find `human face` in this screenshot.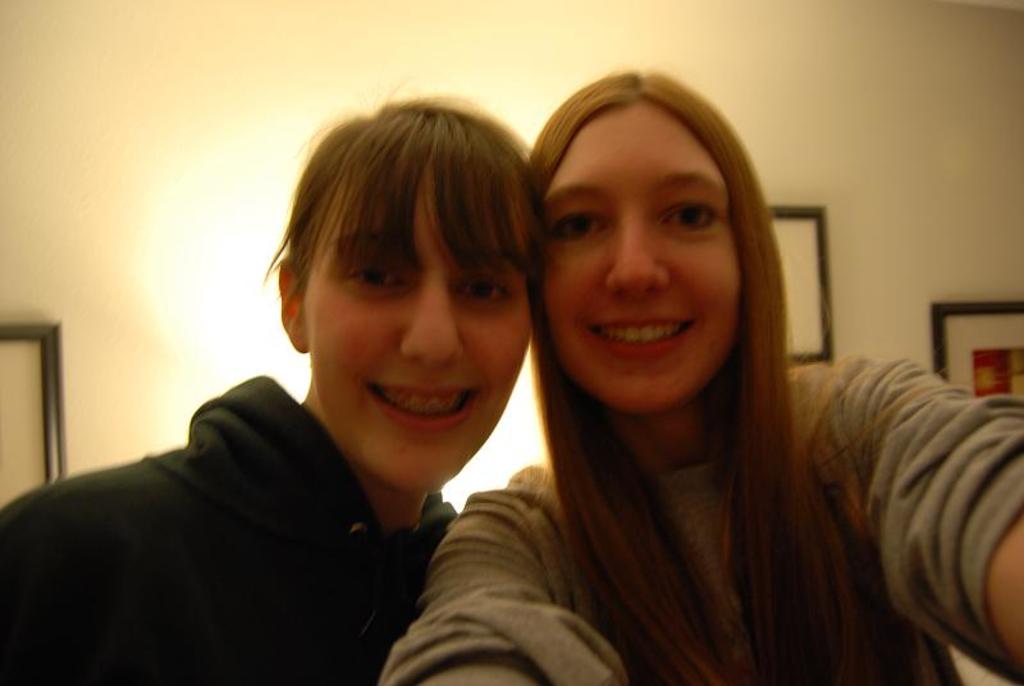
The bounding box for `human face` is 541 95 754 404.
